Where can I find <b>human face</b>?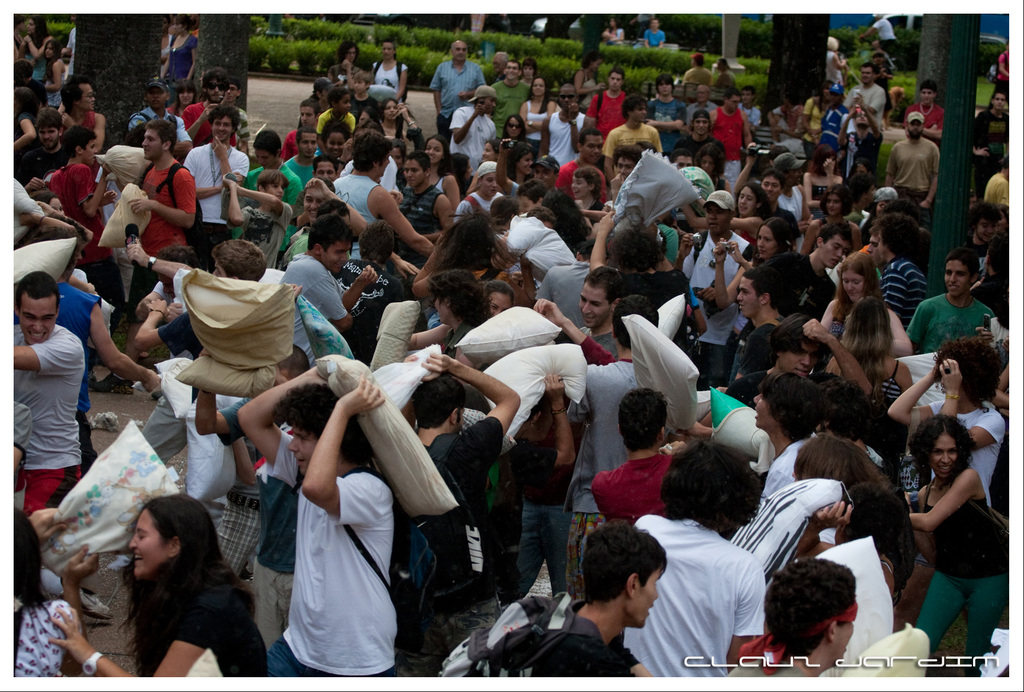
You can find it at Rect(298, 102, 313, 130).
